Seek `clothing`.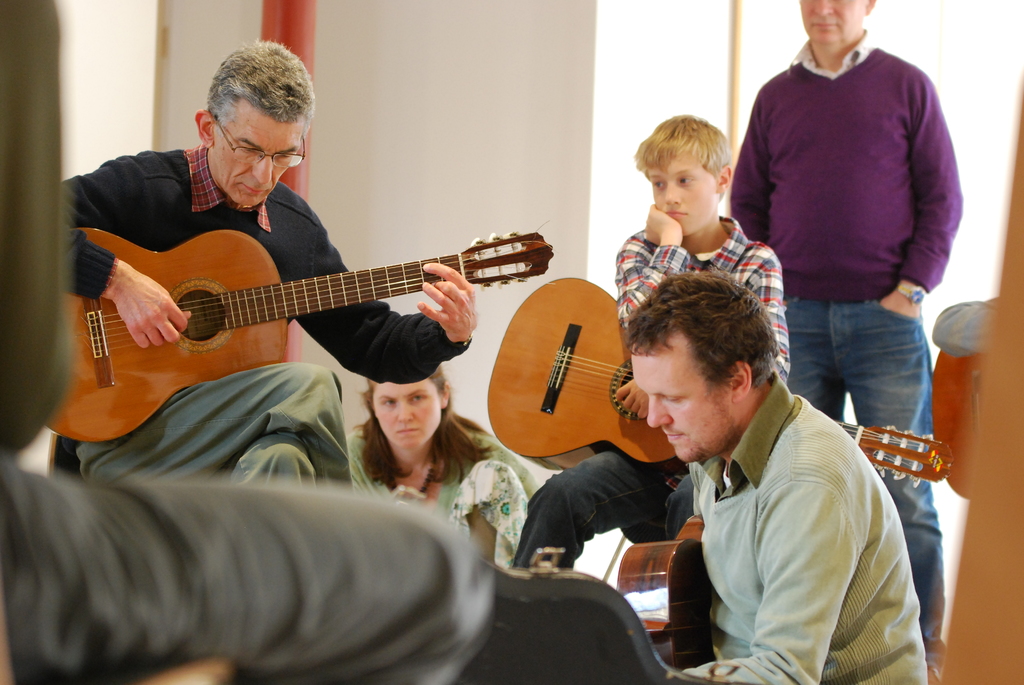
[left=511, top=221, right=798, bottom=565].
